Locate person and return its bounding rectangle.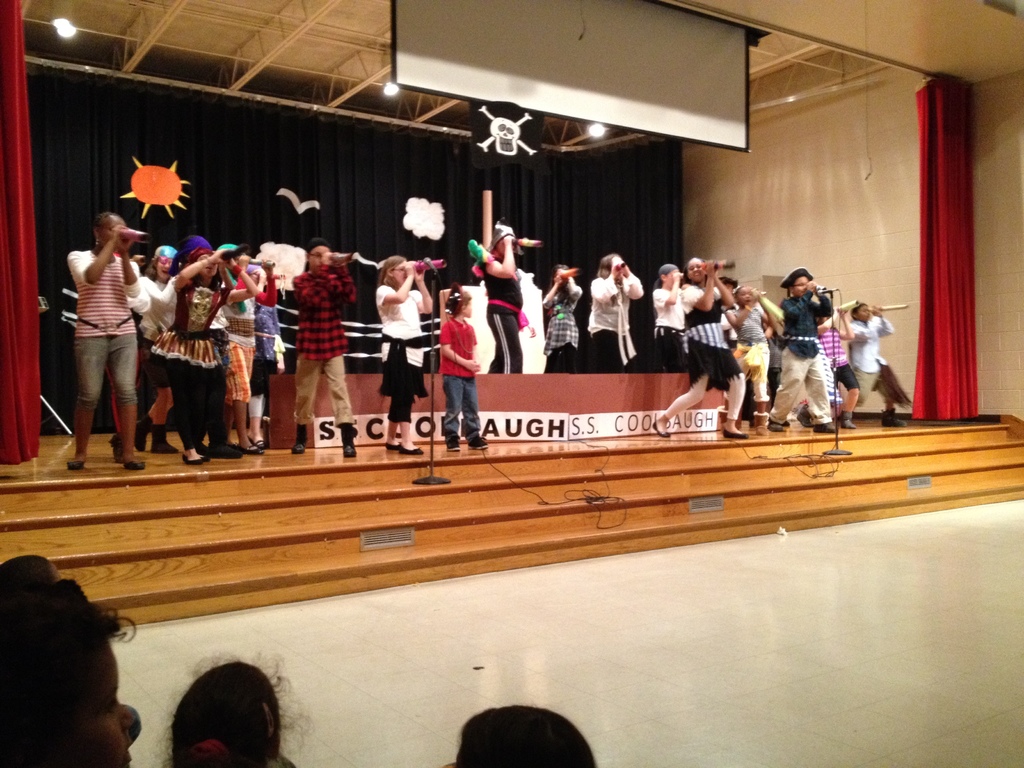
468/218/536/372.
